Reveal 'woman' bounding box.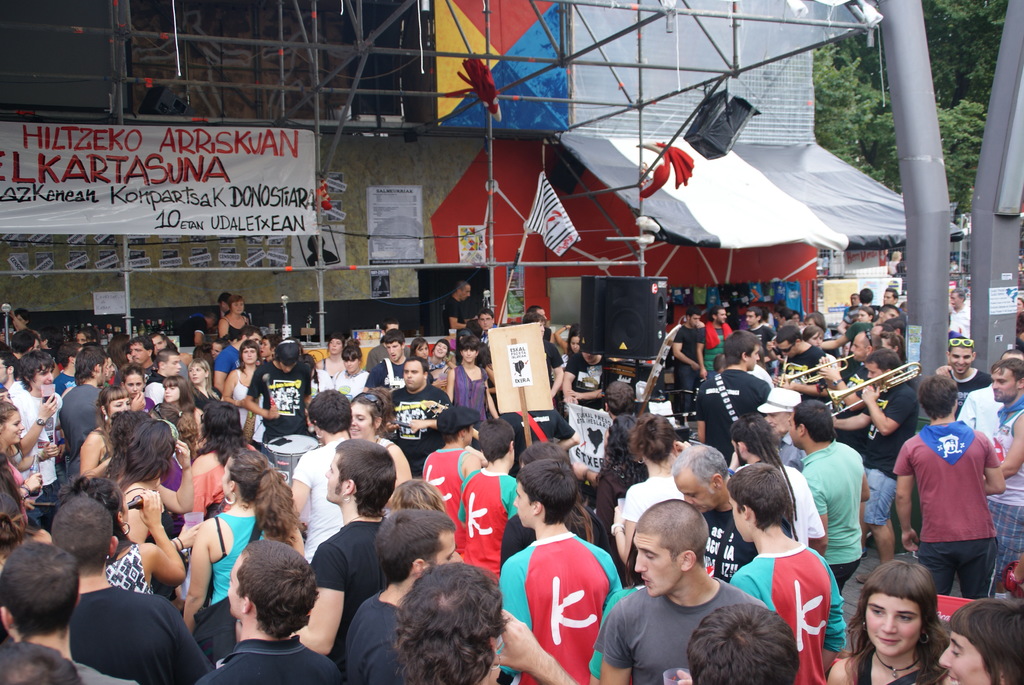
Revealed: detection(333, 337, 371, 395).
